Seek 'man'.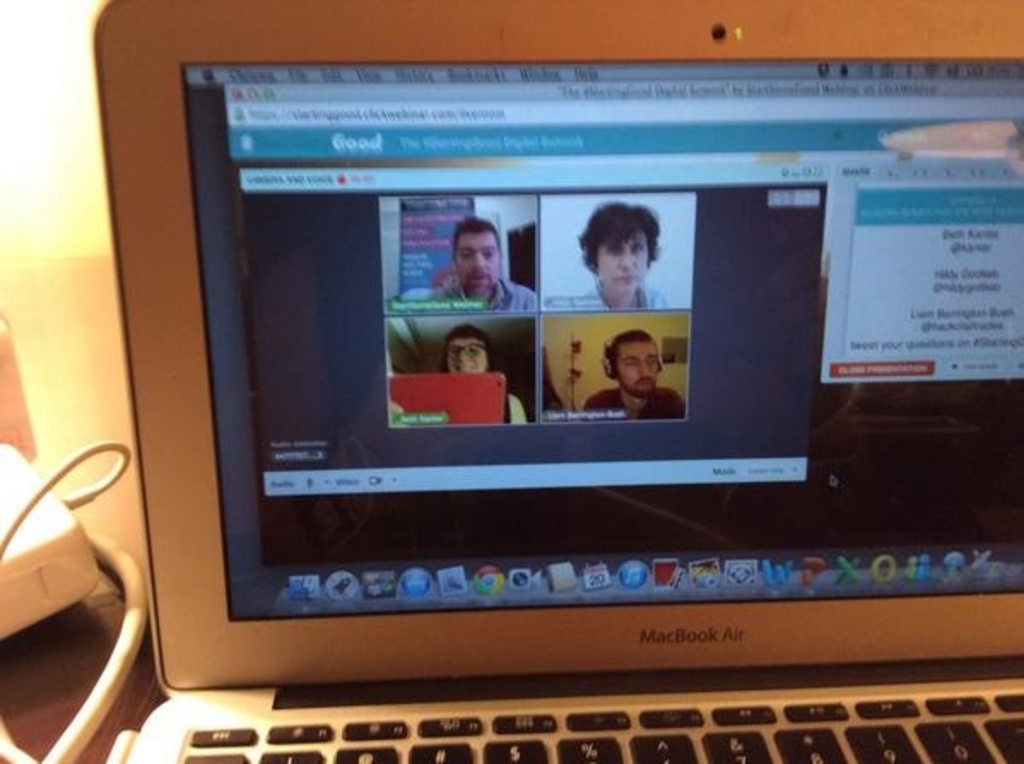
Rect(429, 210, 545, 313).
